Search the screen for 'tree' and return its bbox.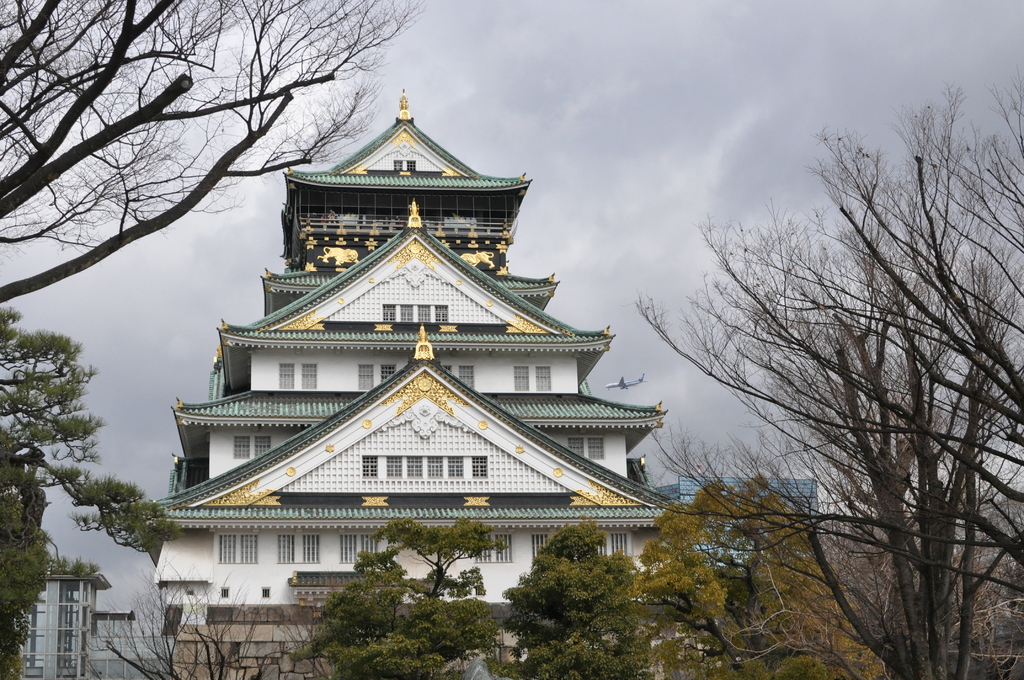
Found: bbox=(631, 469, 885, 679).
